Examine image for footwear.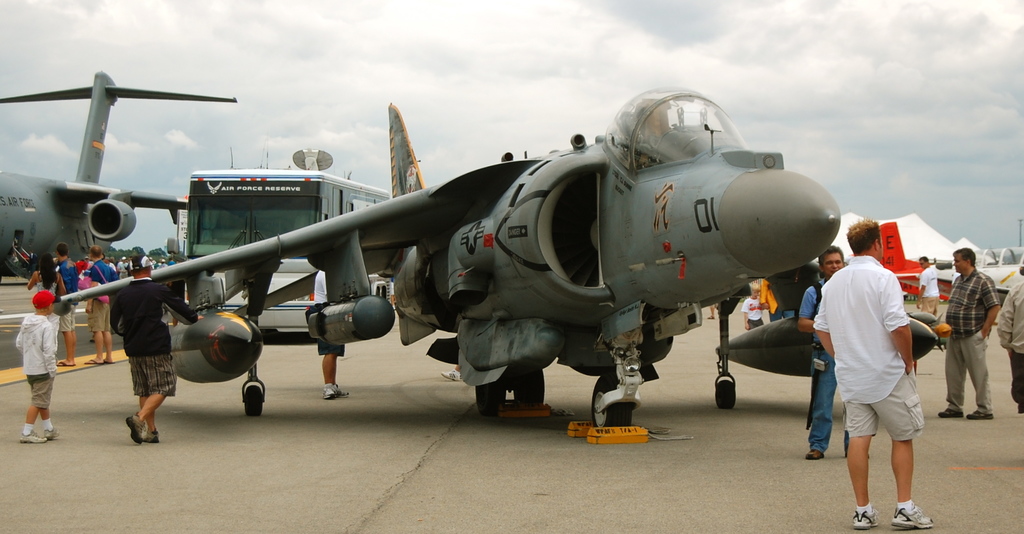
Examination result: (967, 410, 995, 417).
